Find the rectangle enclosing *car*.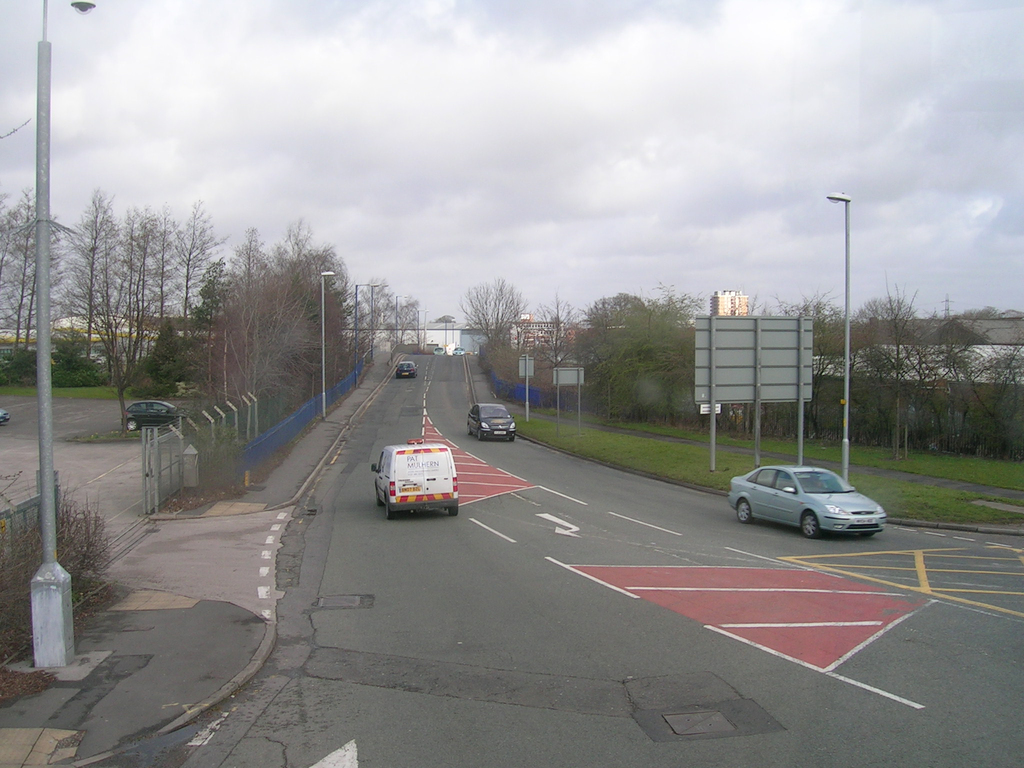
120:400:196:431.
